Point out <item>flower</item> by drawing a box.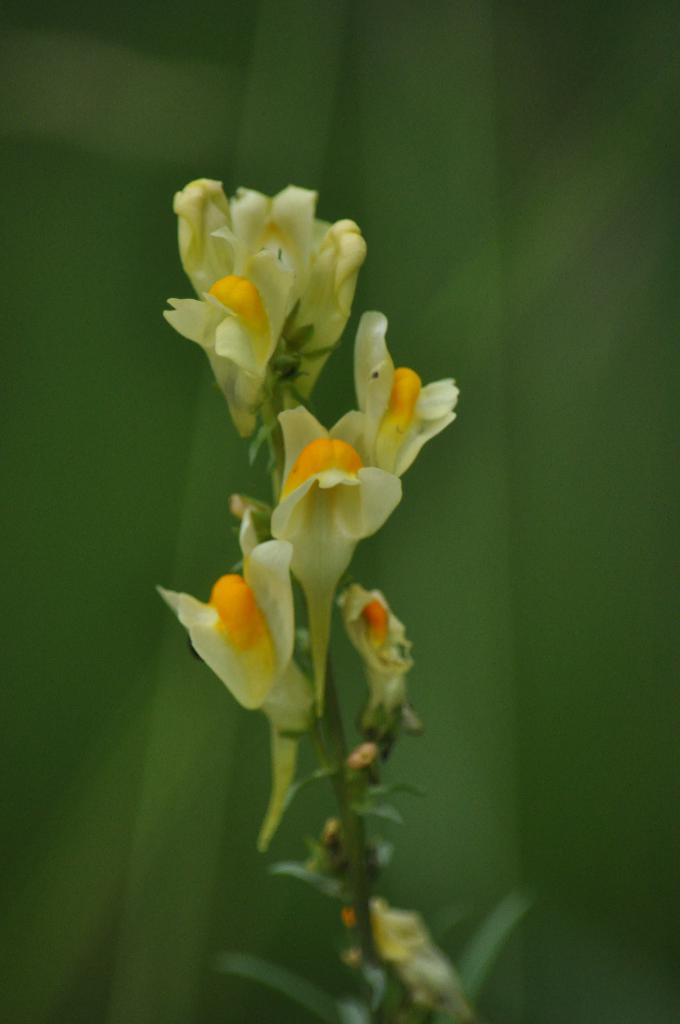
[x1=160, y1=159, x2=383, y2=436].
